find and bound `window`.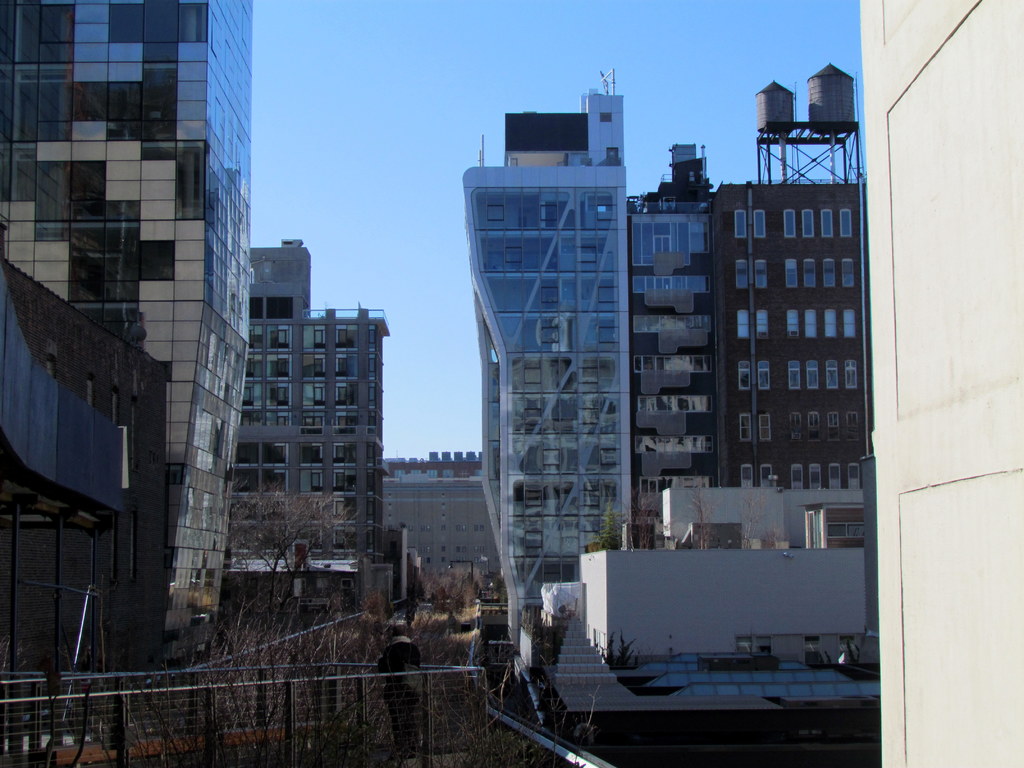
Bound: locate(789, 362, 800, 393).
